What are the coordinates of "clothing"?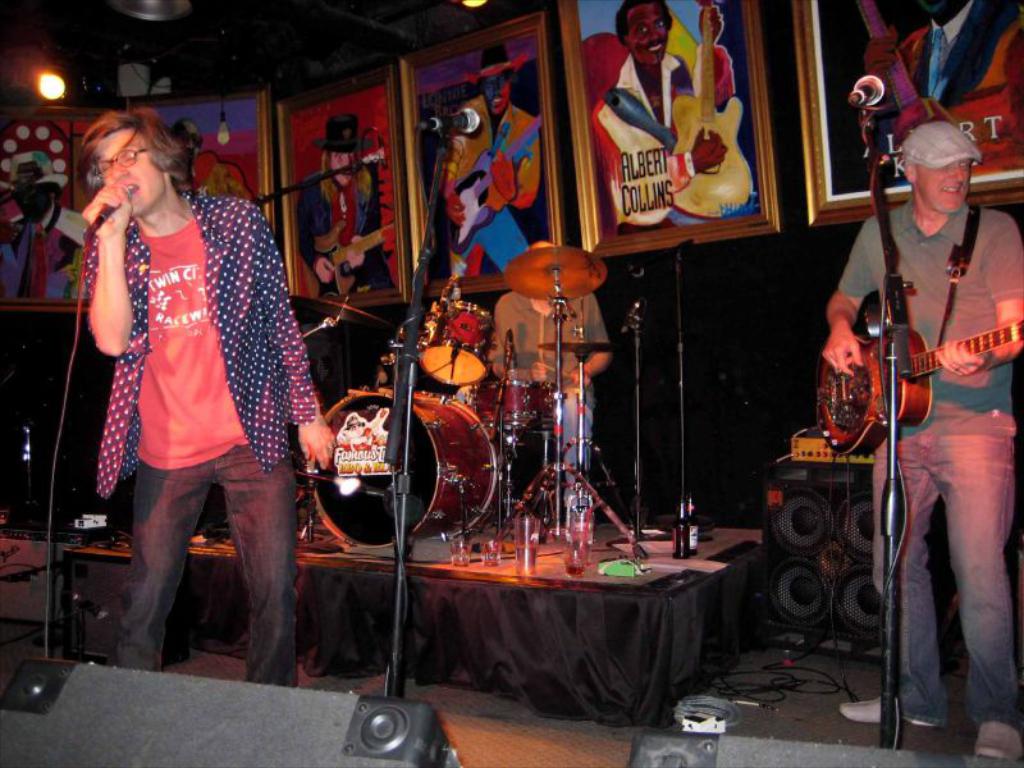
rect(485, 291, 614, 504).
